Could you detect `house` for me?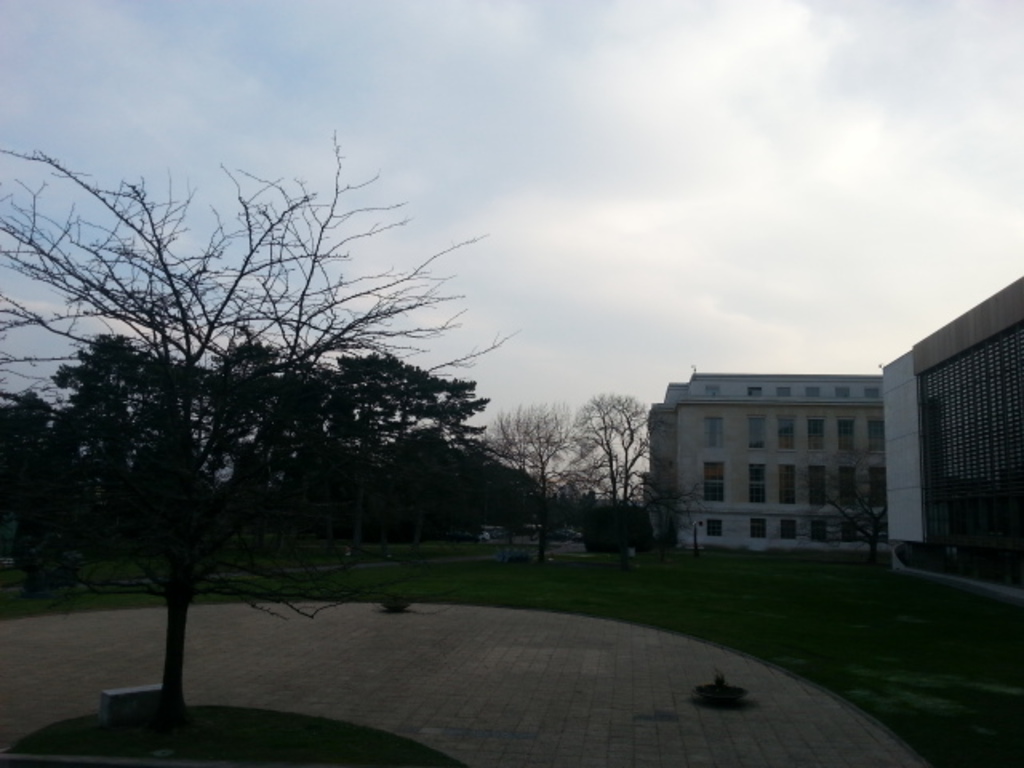
Detection result: bbox(882, 277, 1022, 584).
